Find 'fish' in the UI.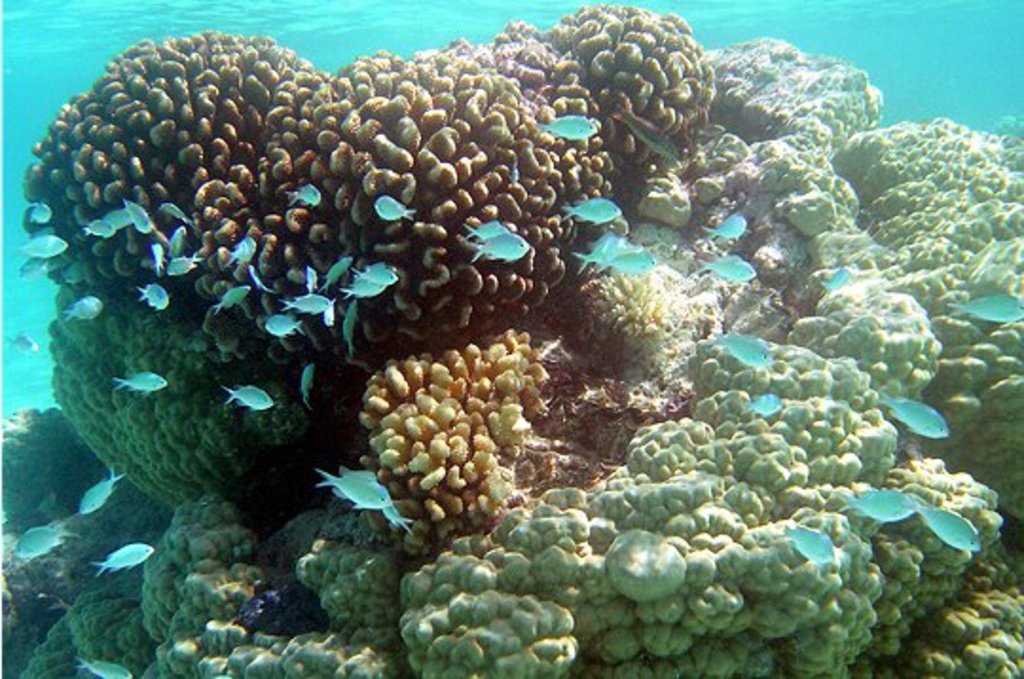
UI element at locate(226, 235, 260, 262).
